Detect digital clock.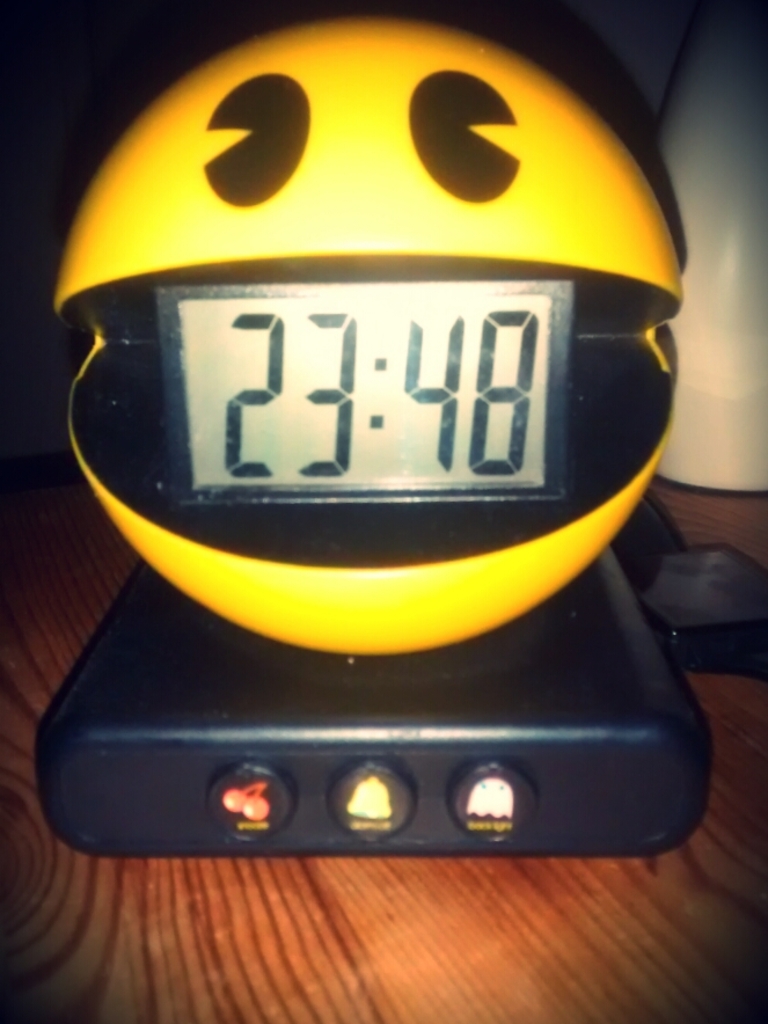
Detected at bbox=[76, 244, 663, 569].
